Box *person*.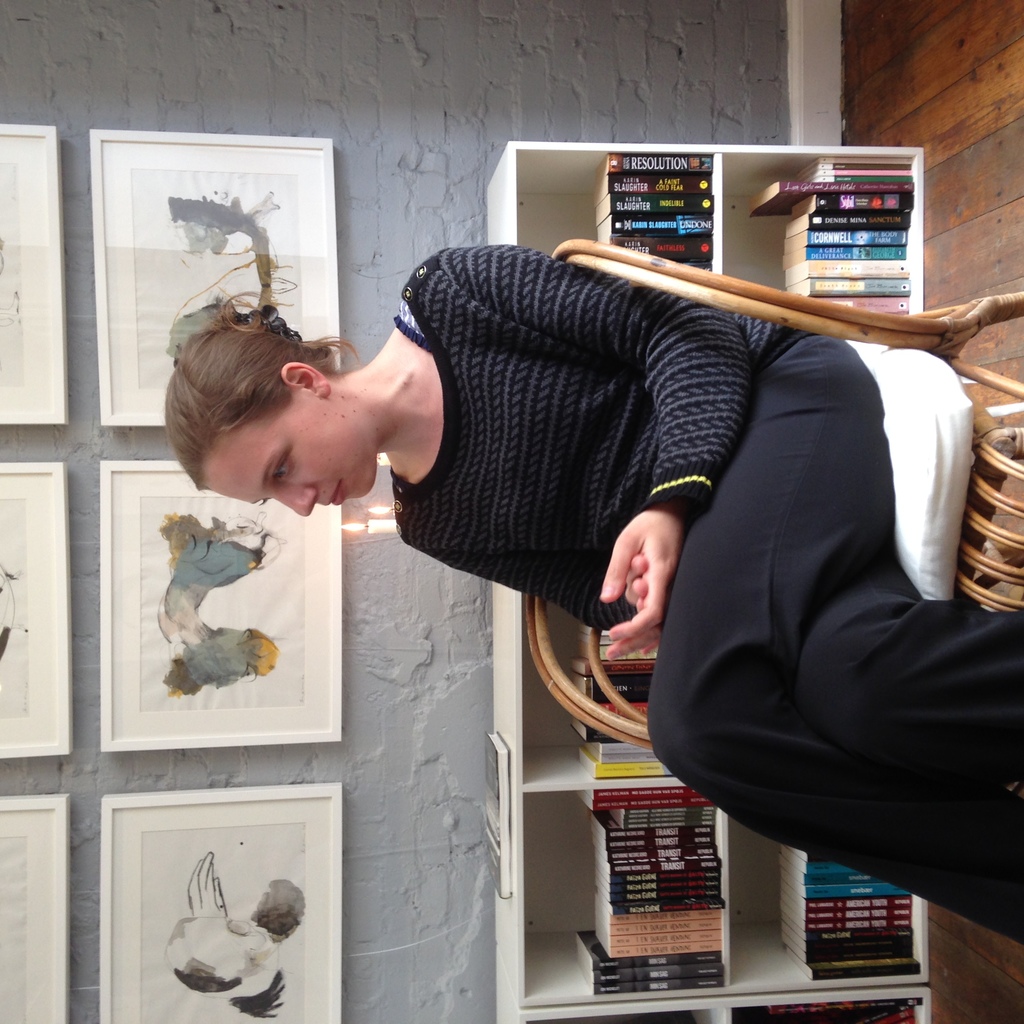
163/246/1023/943.
